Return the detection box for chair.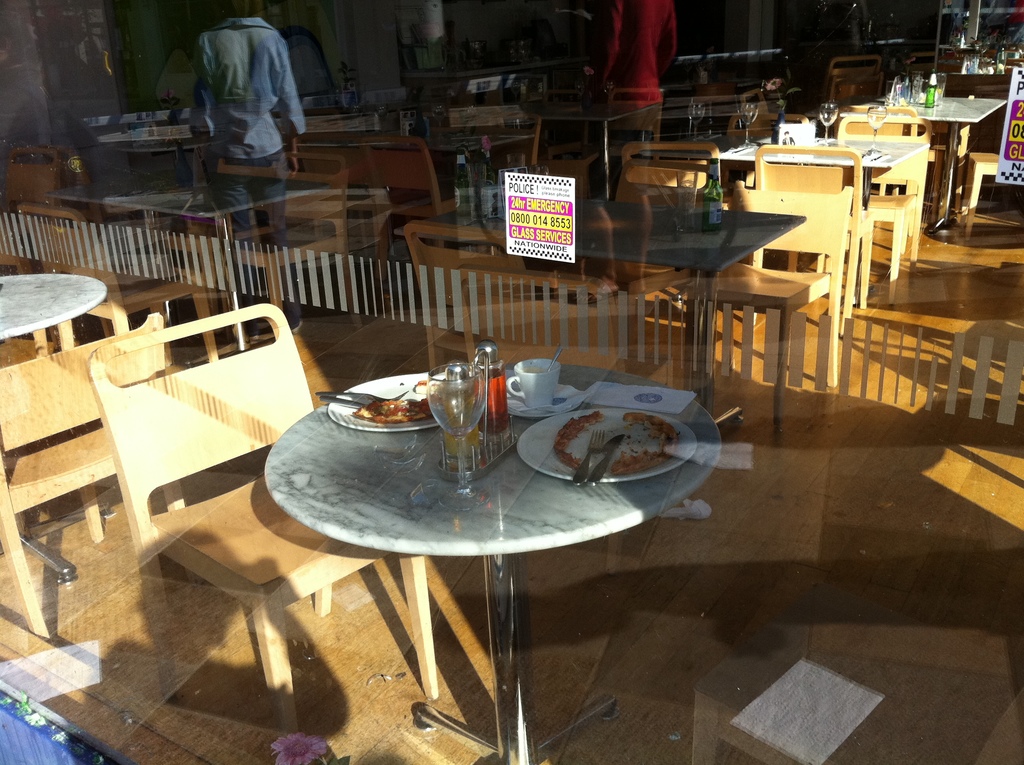
detection(707, 181, 855, 387).
